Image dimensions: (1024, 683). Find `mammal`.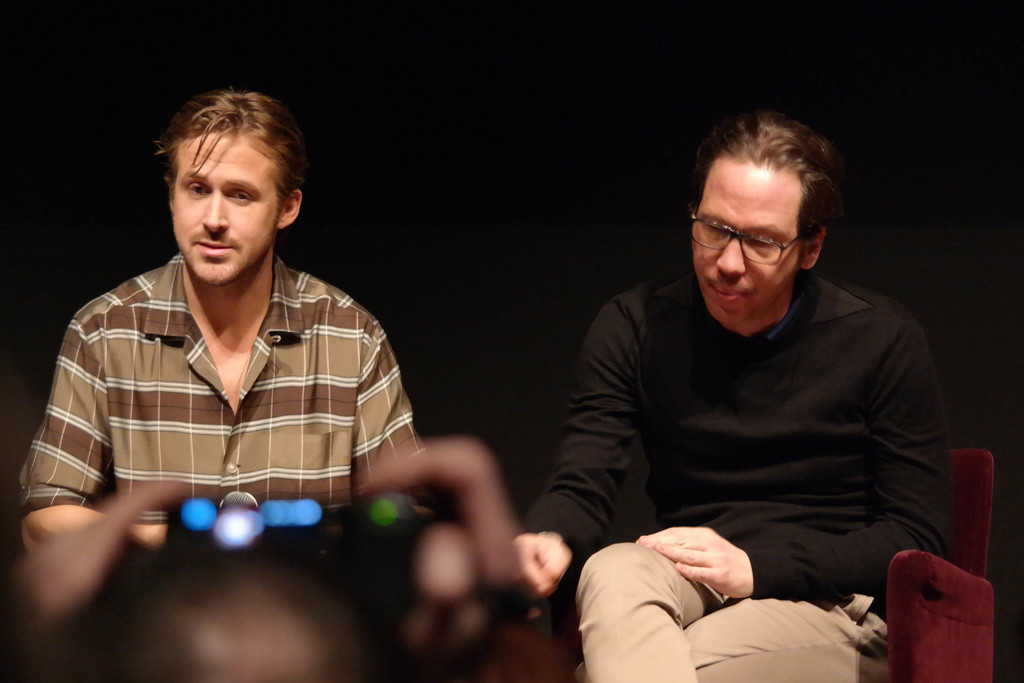
detection(18, 88, 425, 553).
